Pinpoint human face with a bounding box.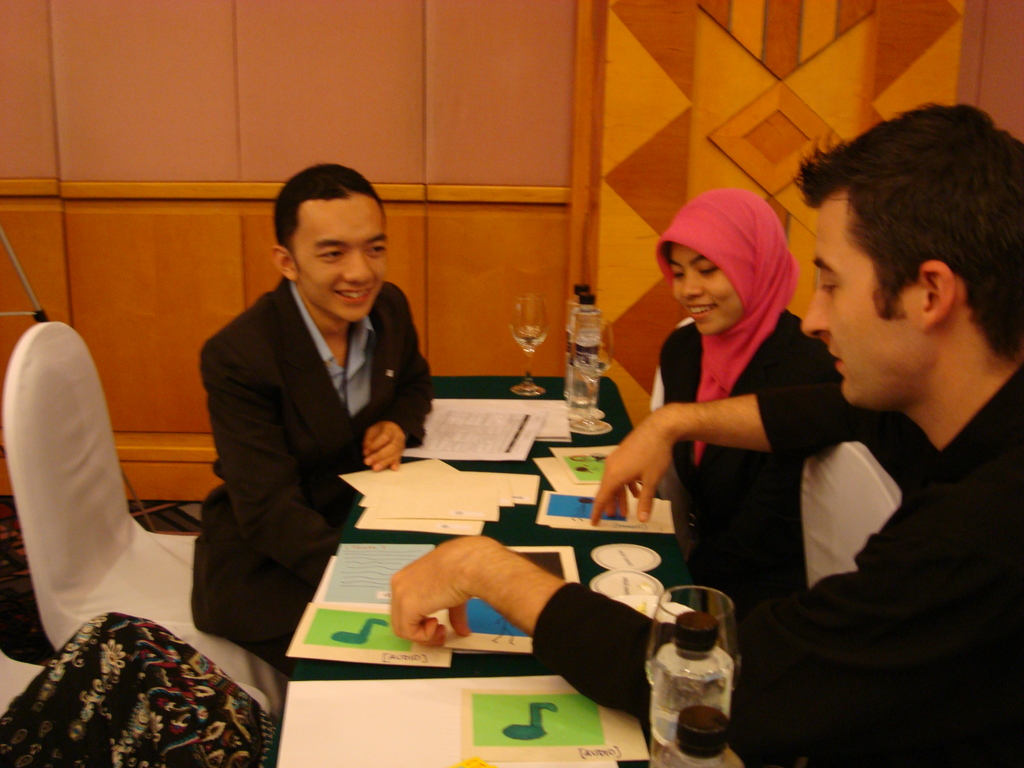
{"left": 294, "top": 199, "right": 387, "bottom": 326}.
